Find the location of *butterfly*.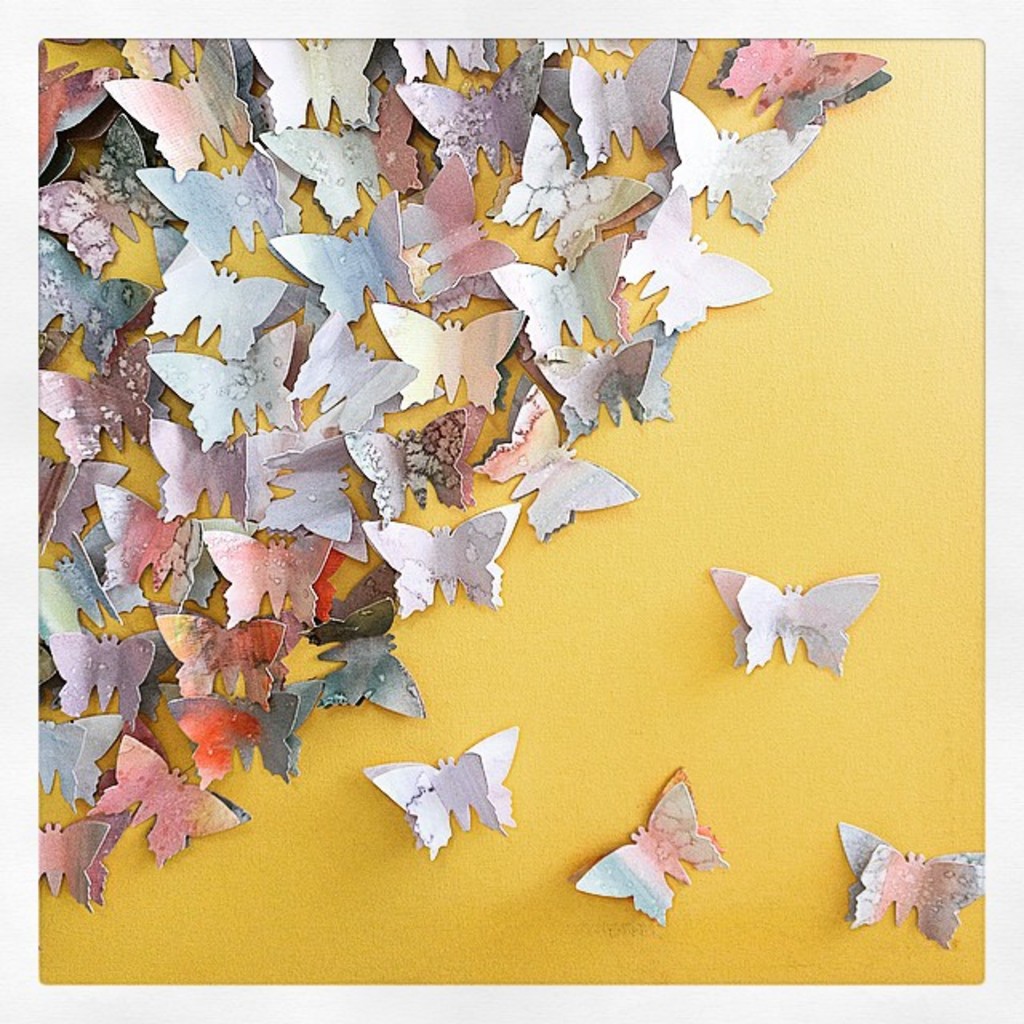
Location: select_region(478, 390, 627, 539).
